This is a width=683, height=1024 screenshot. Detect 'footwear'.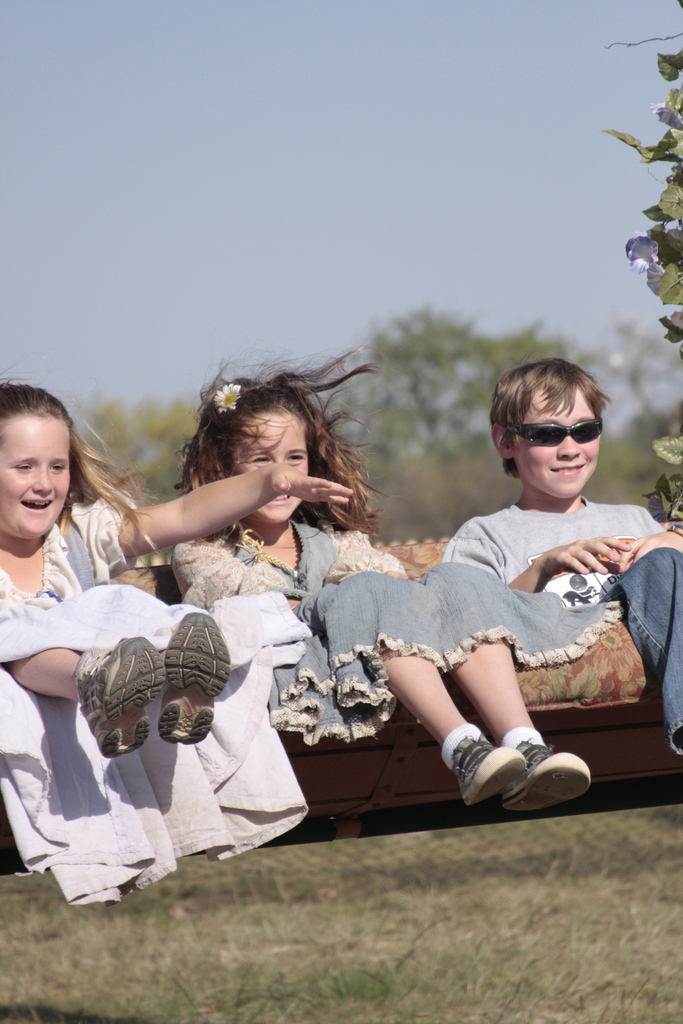
box=[156, 612, 231, 746].
